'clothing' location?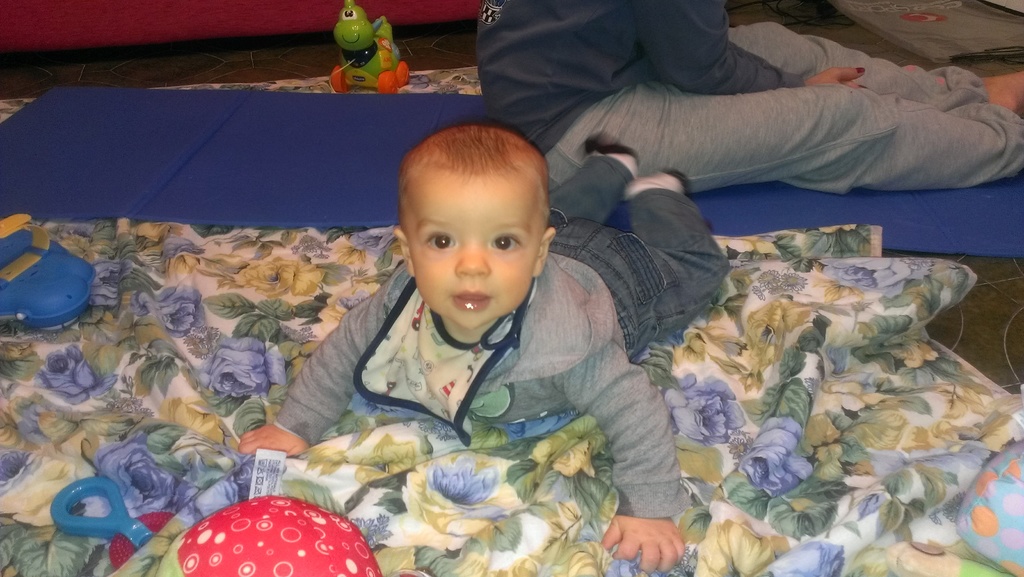
(282,181,680,523)
